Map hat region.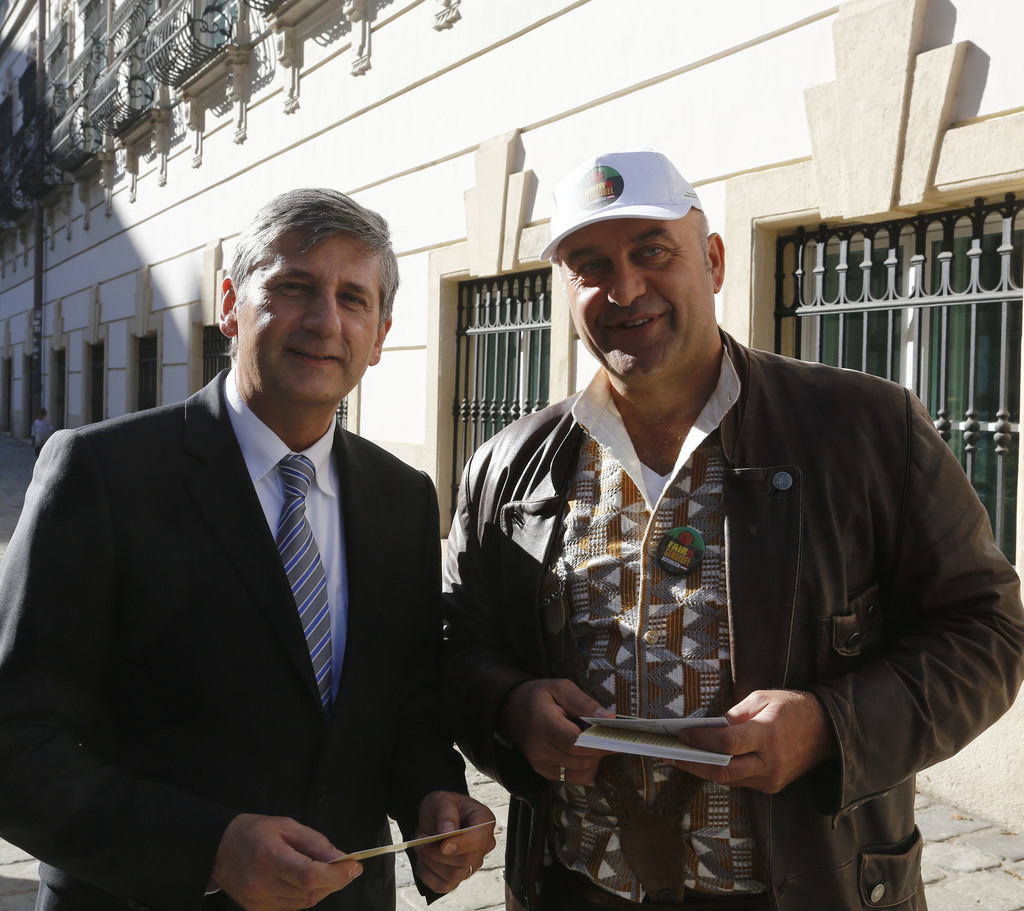
Mapped to (540, 150, 708, 263).
